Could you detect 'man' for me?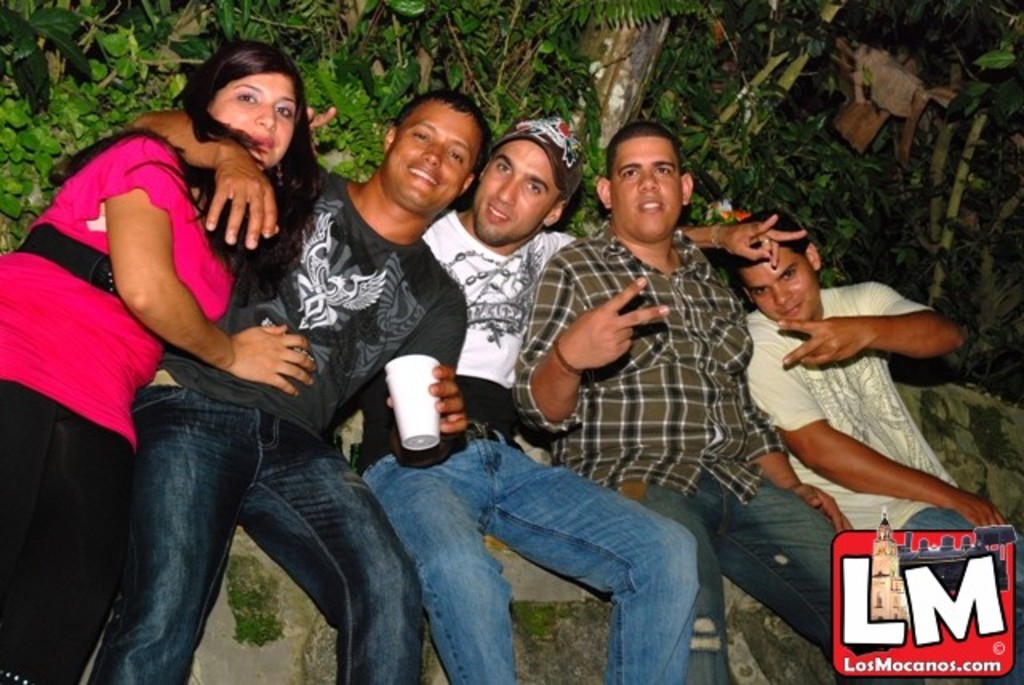
Detection result: (x1=507, y1=120, x2=864, y2=683).
